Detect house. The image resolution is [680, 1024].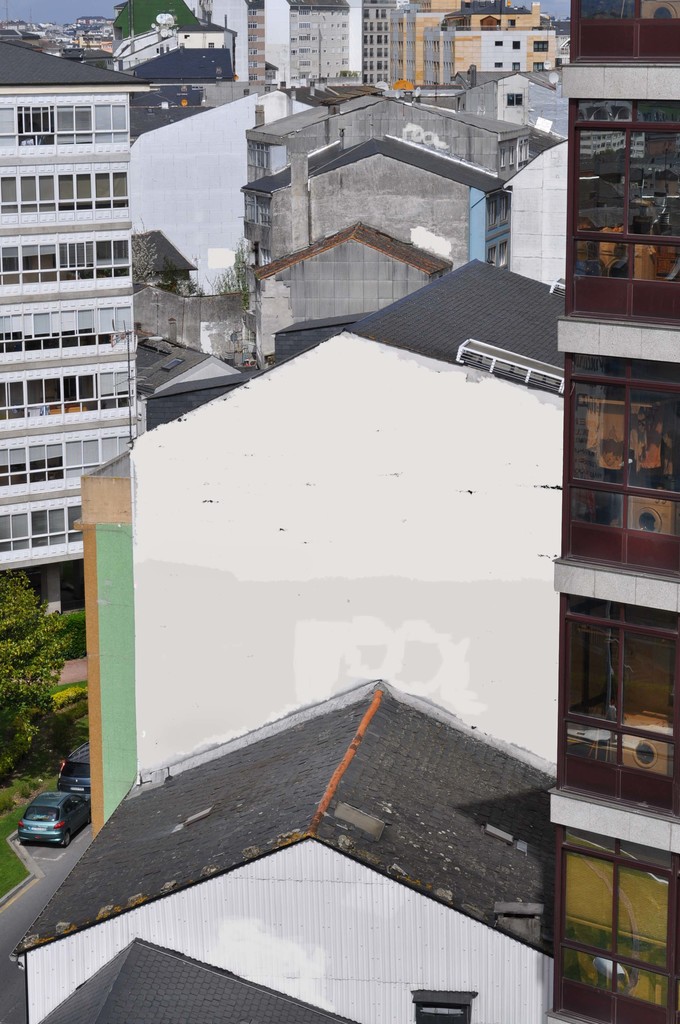
11/676/565/1023.
